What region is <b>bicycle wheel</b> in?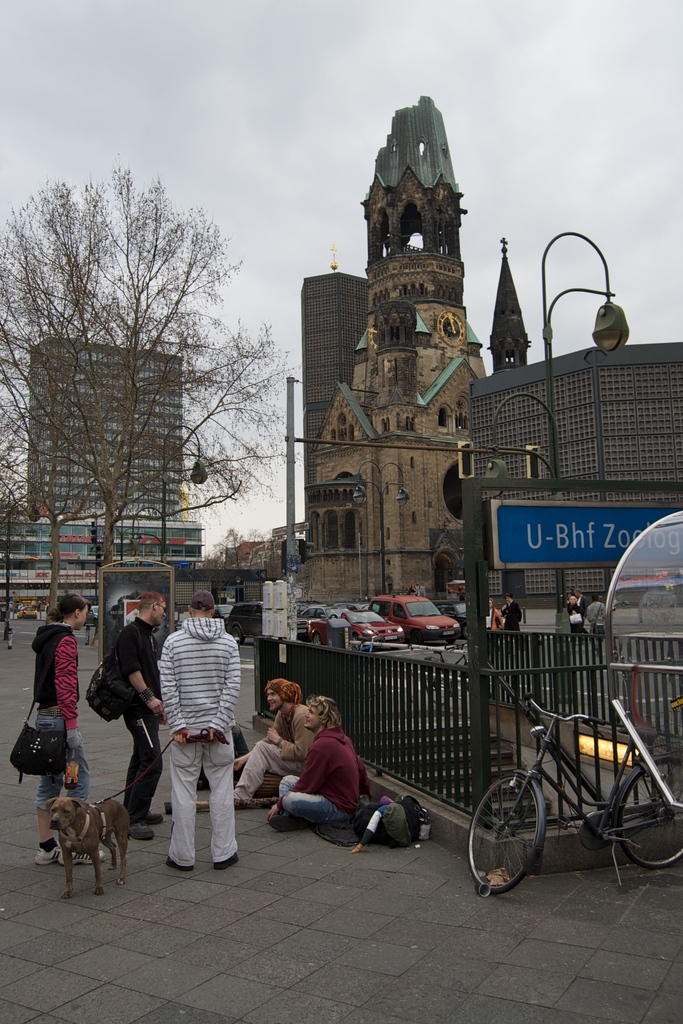
(478, 772, 571, 895).
